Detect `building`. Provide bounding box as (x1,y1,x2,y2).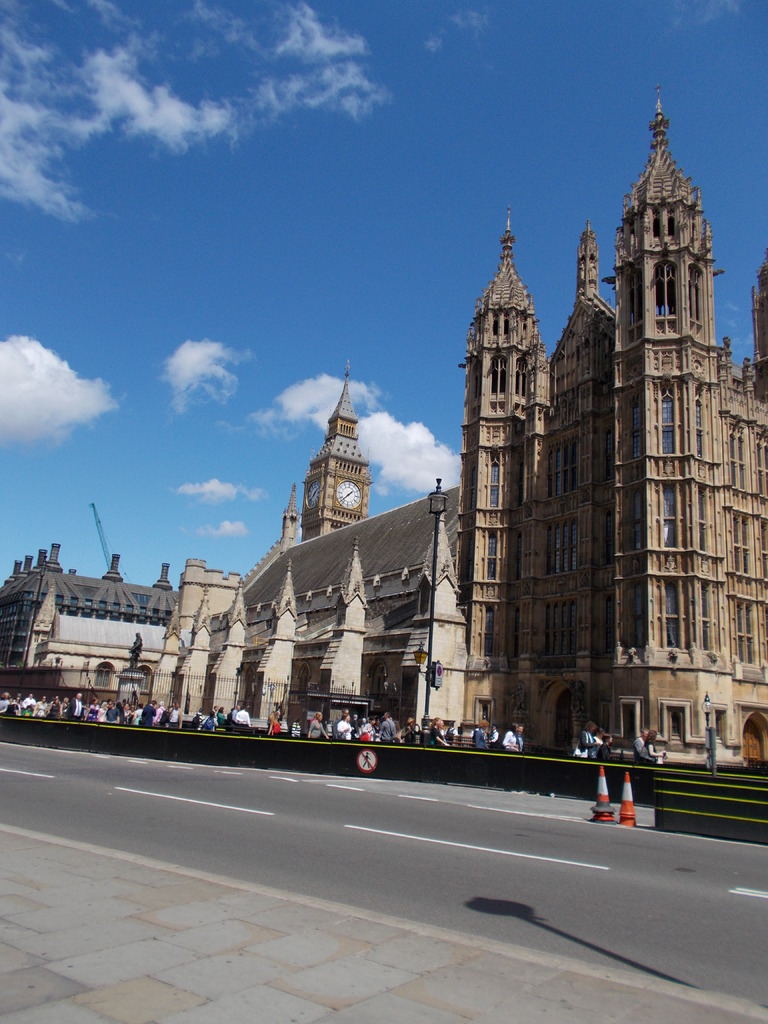
(149,366,469,735).
